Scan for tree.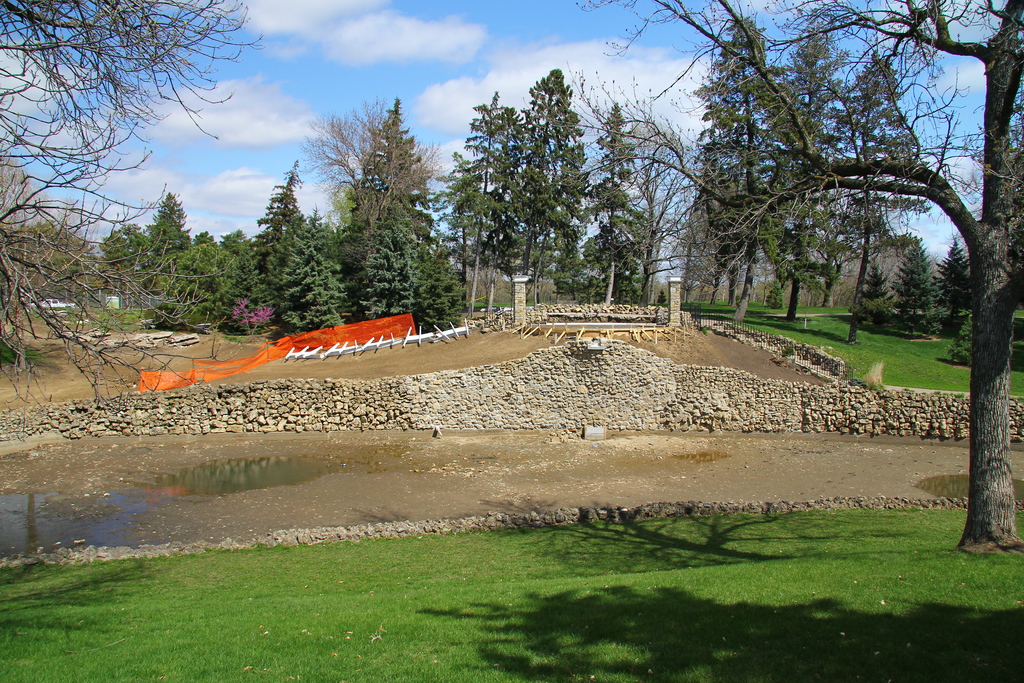
Scan result: left=0, top=0, right=269, bottom=446.
